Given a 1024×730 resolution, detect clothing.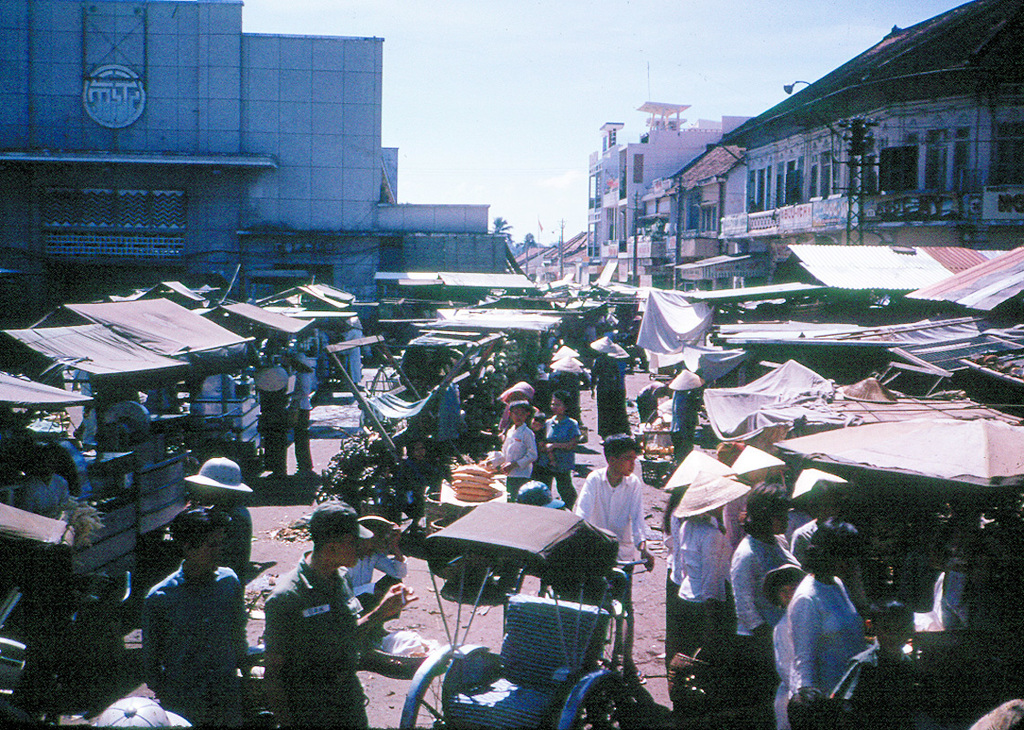
x1=293, y1=370, x2=314, y2=464.
